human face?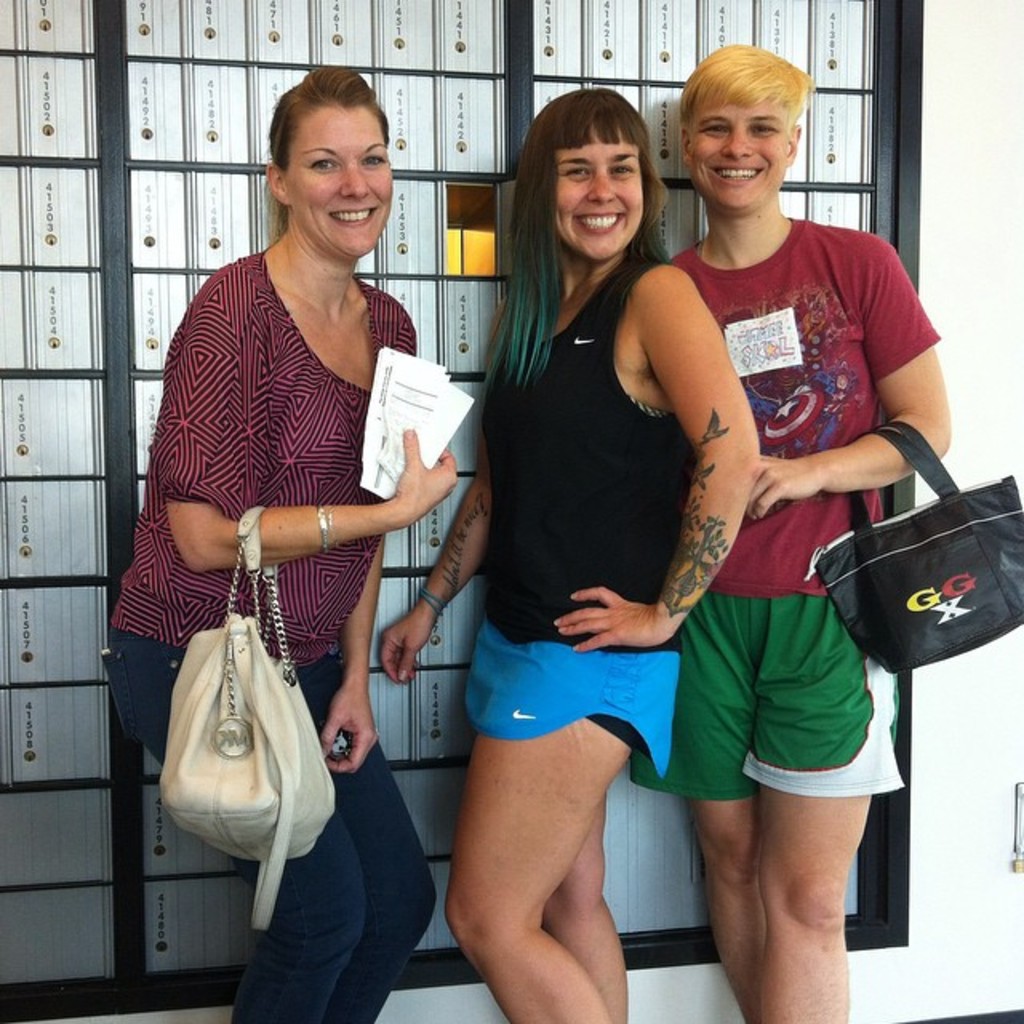
{"left": 688, "top": 101, "right": 789, "bottom": 205}
